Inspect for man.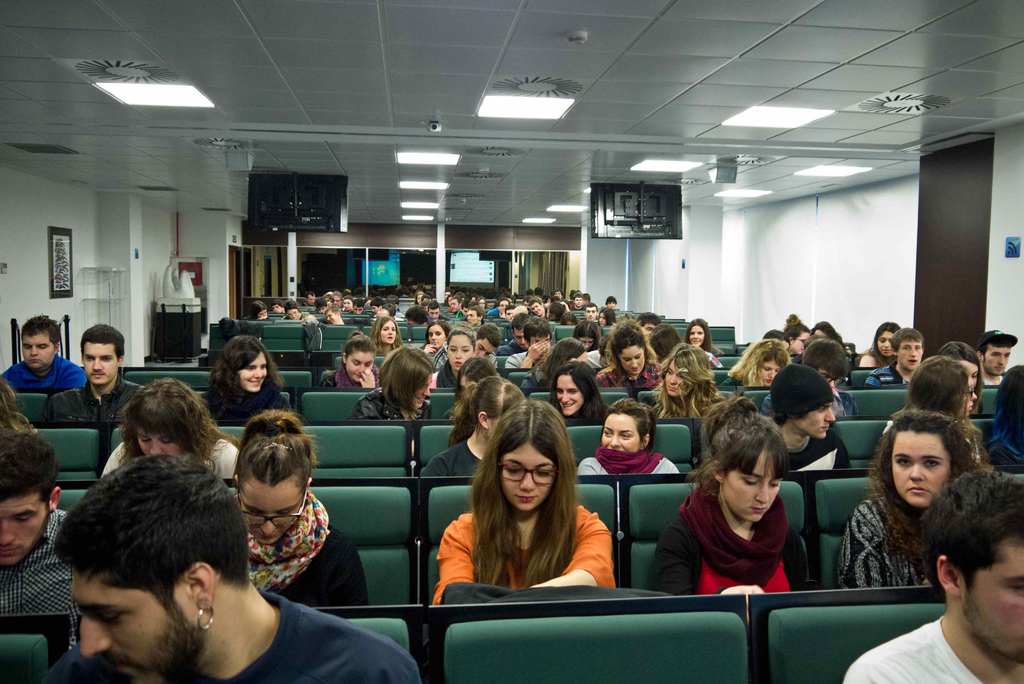
Inspection: detection(767, 365, 838, 464).
